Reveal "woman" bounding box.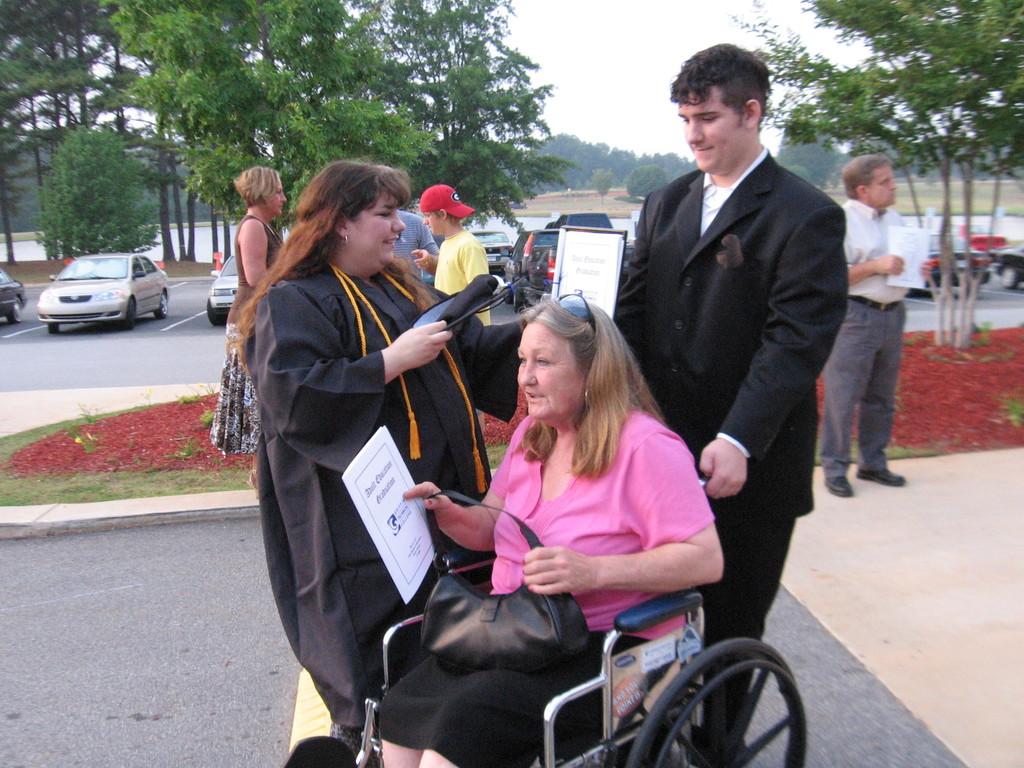
Revealed: (210,166,283,494).
